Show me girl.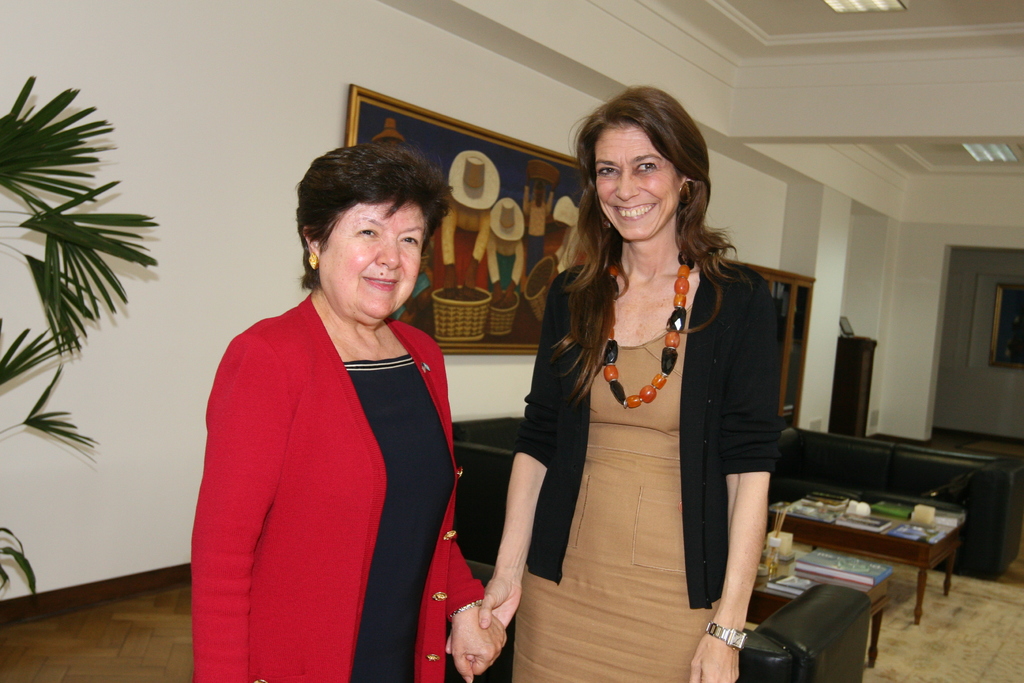
girl is here: bbox=(440, 87, 783, 682).
